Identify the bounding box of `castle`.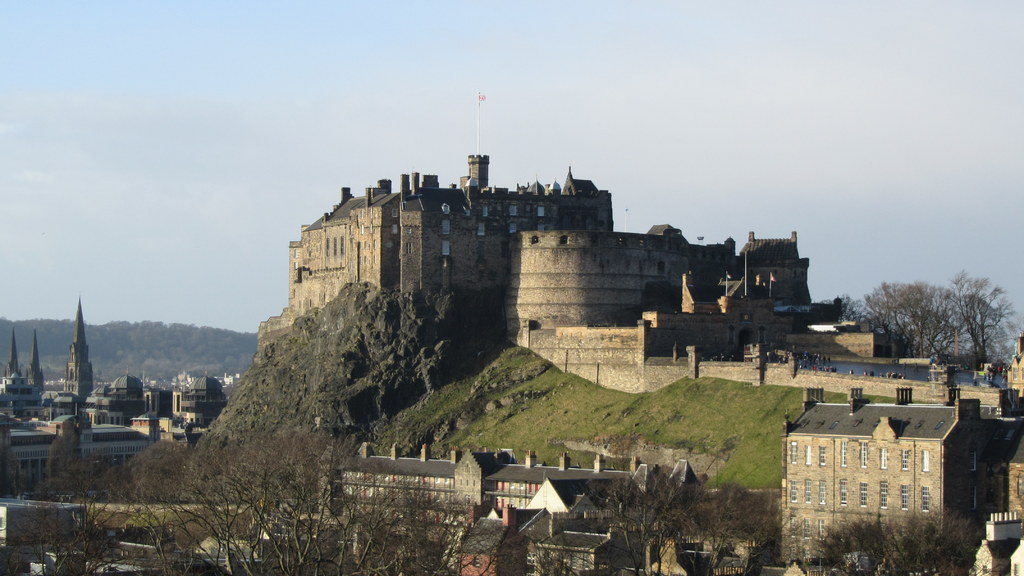
[x1=1, y1=326, x2=17, y2=378].
